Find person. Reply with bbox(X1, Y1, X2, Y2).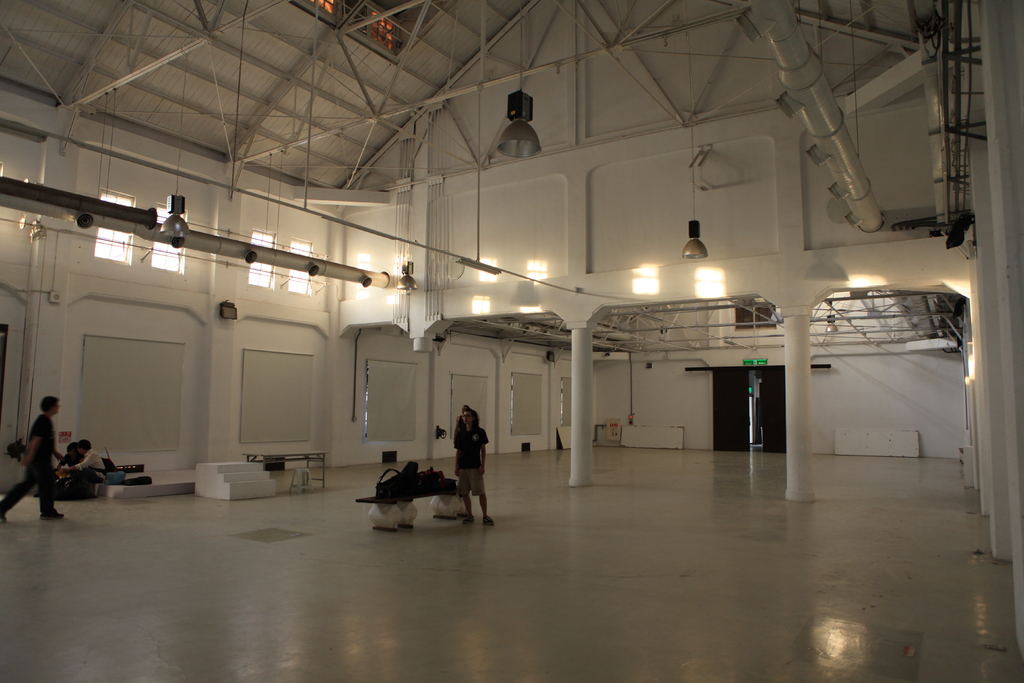
bbox(452, 409, 493, 525).
